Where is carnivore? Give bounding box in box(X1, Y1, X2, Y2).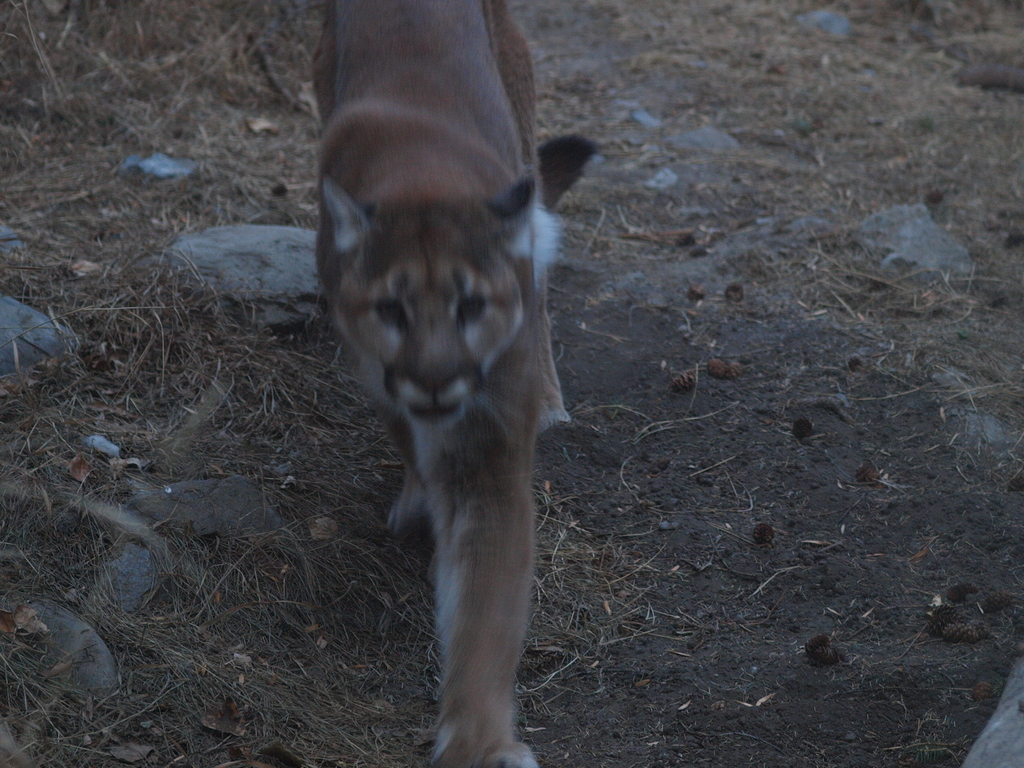
box(305, 0, 600, 767).
